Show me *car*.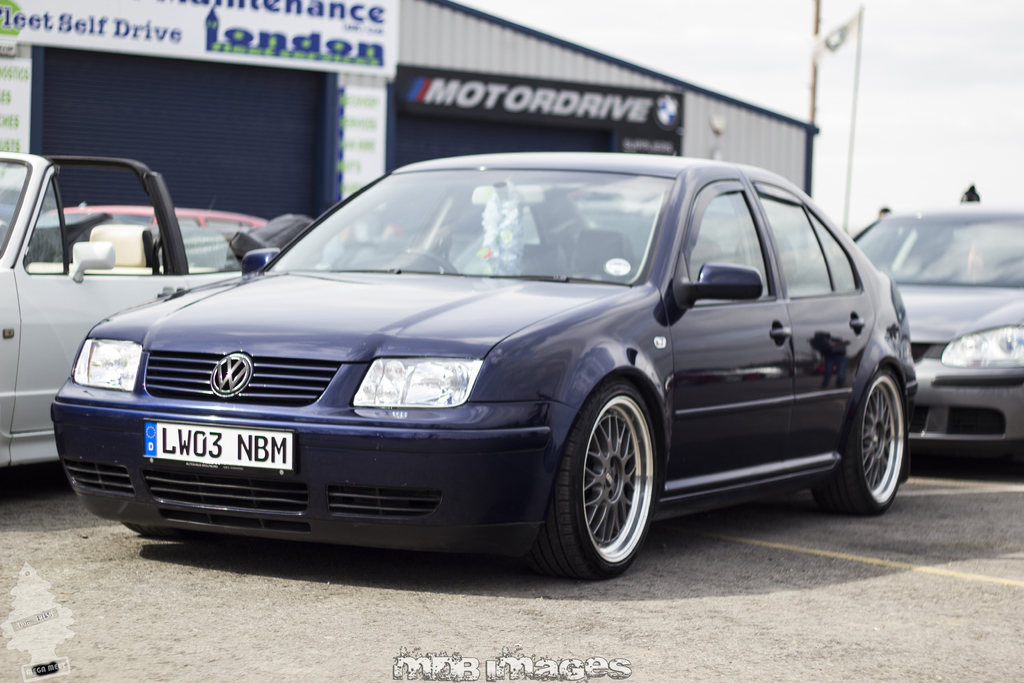
*car* is here: left=50, top=150, right=919, bottom=583.
